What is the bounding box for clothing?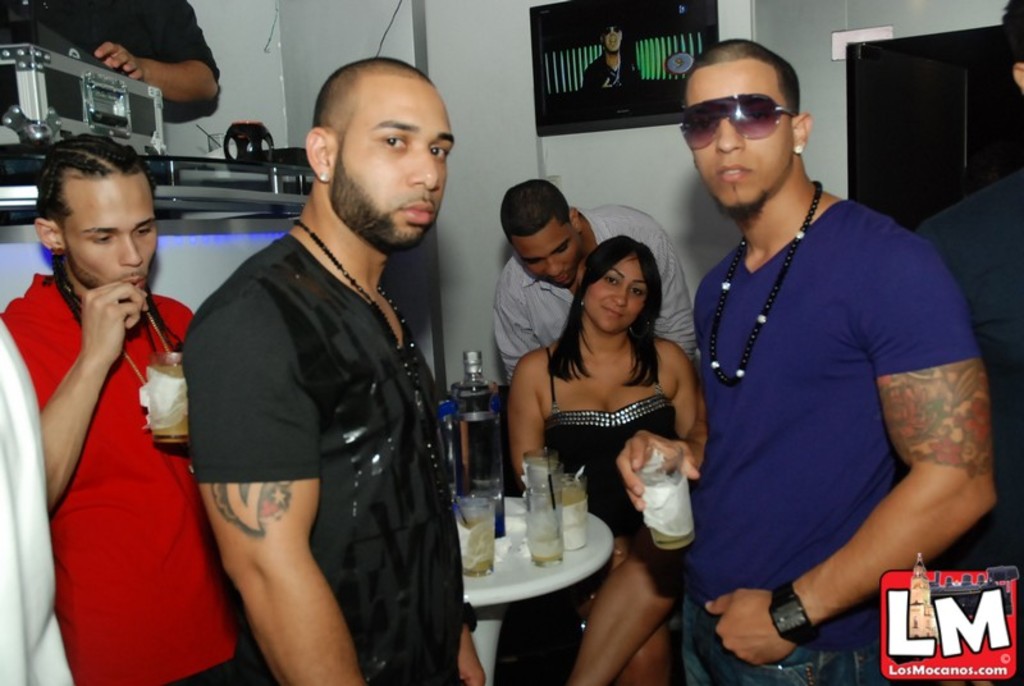
[x1=526, y1=348, x2=694, y2=685].
